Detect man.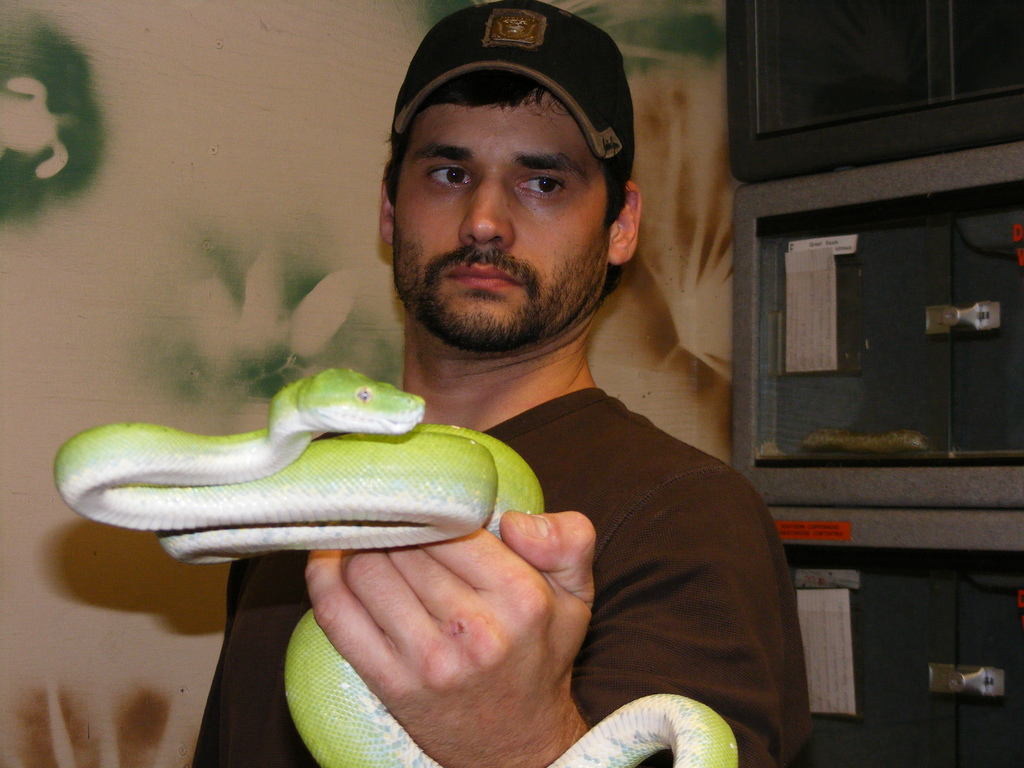
Detected at bbox(162, 37, 815, 740).
